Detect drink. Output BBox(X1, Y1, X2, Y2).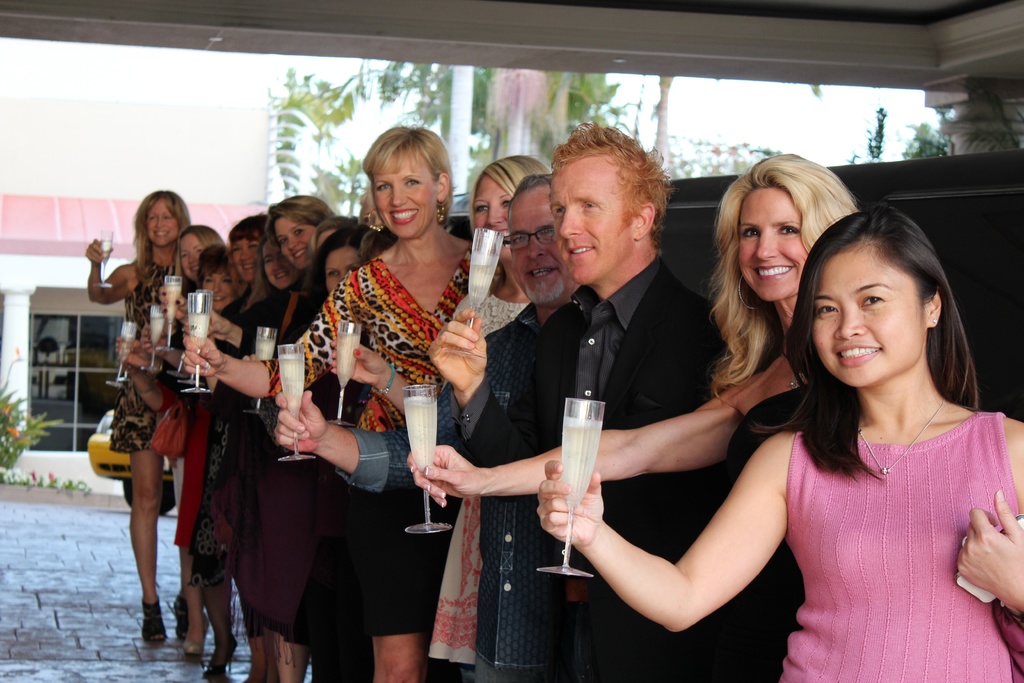
BBox(409, 399, 438, 474).
